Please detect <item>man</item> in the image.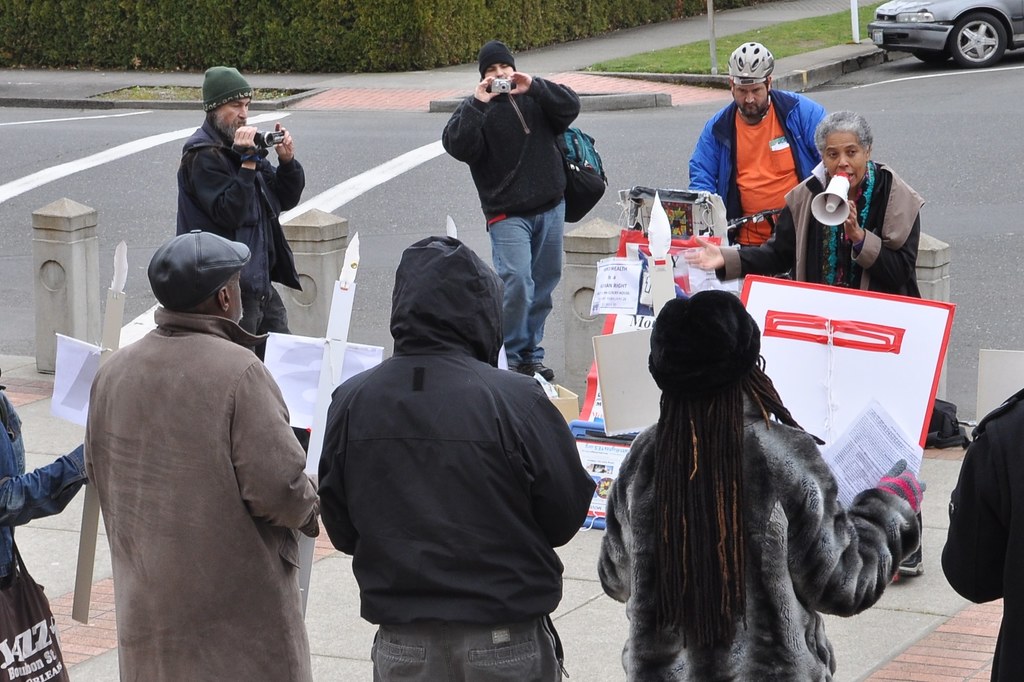
pyautogui.locateOnScreen(60, 199, 323, 678).
